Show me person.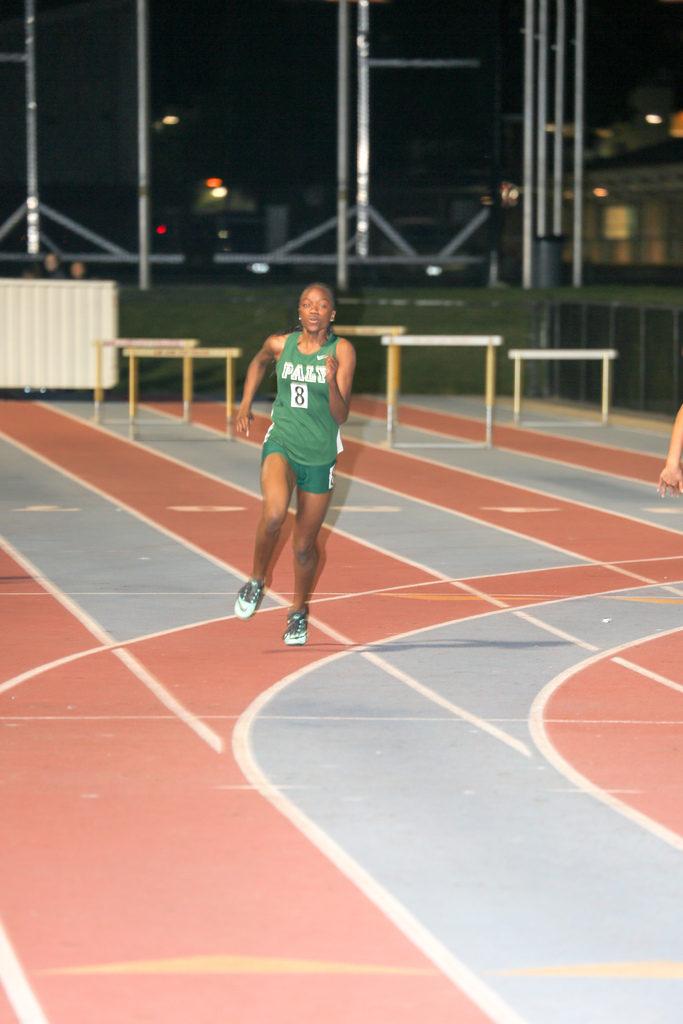
person is here: {"x1": 652, "y1": 399, "x2": 682, "y2": 497}.
